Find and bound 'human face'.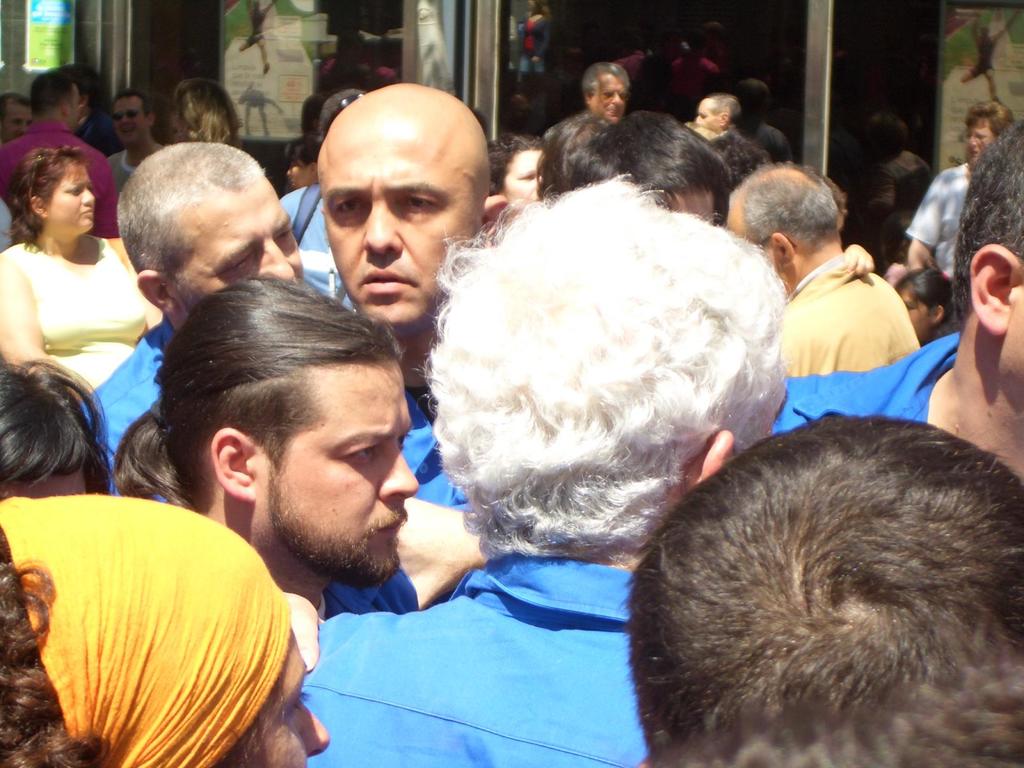
Bound: {"left": 696, "top": 101, "right": 723, "bottom": 131}.
